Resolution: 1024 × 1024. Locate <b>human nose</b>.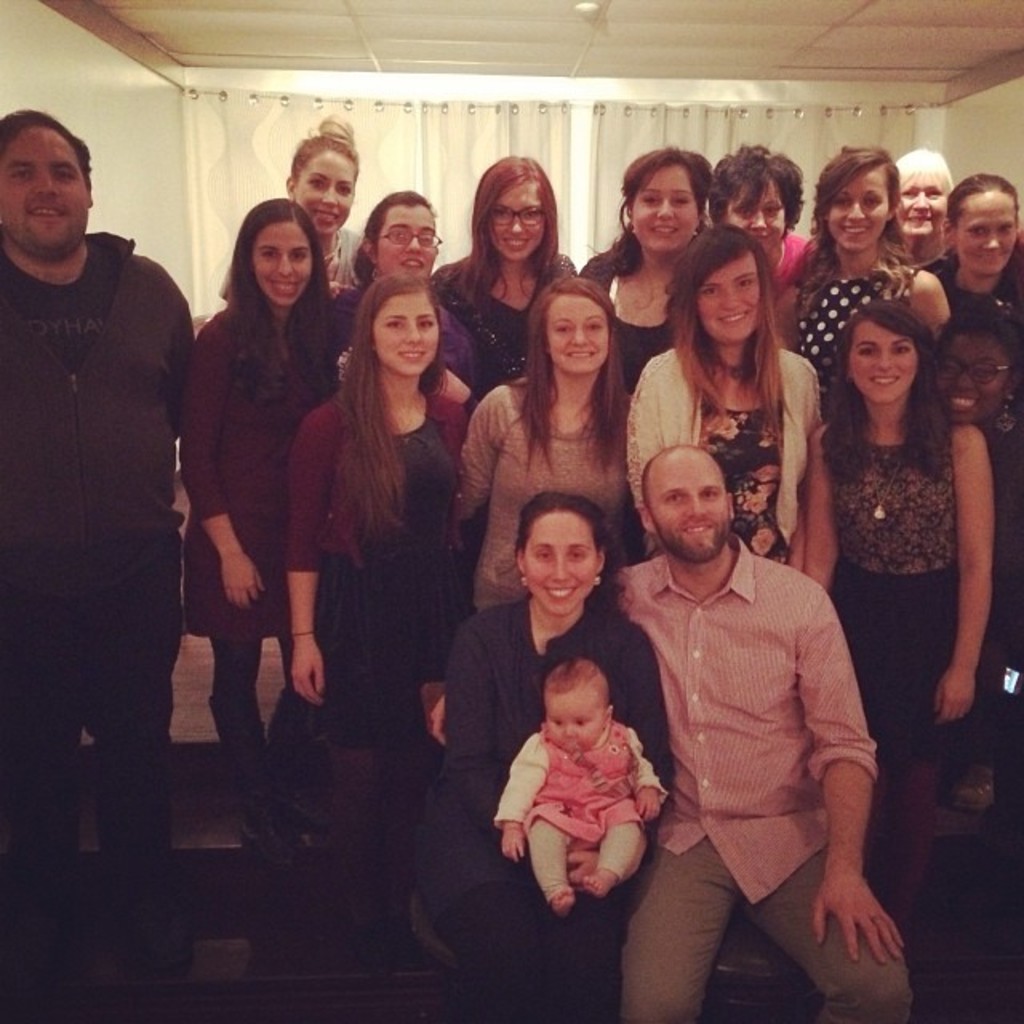
(left=904, top=189, right=931, bottom=216).
